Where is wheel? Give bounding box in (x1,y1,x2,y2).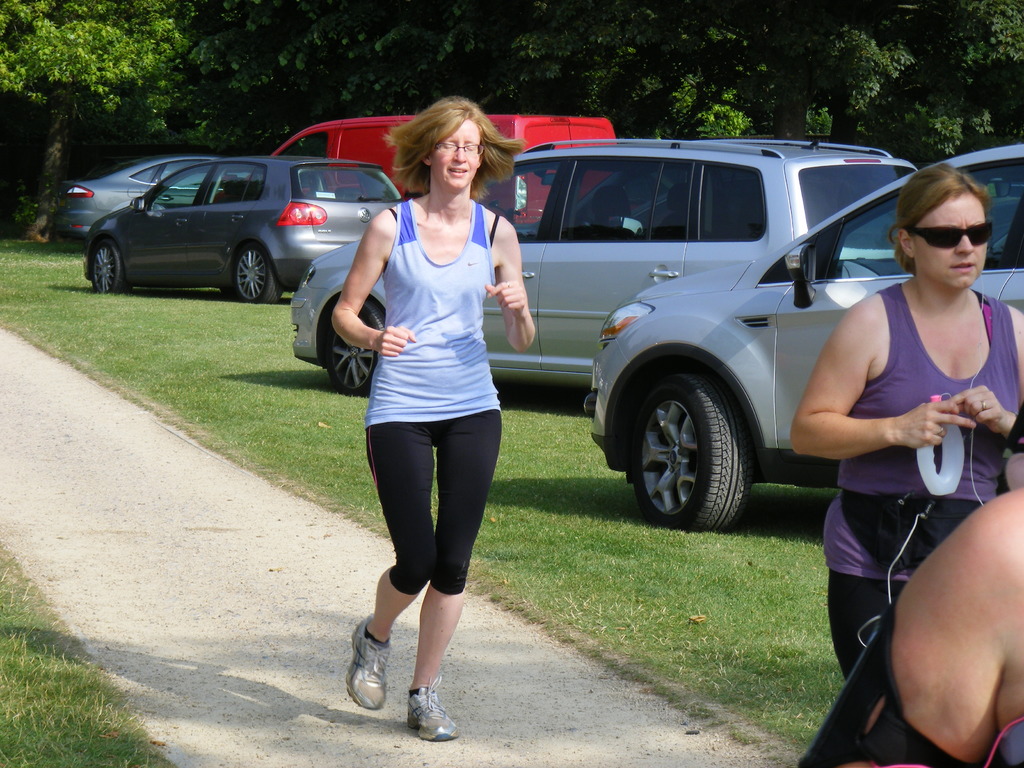
(228,236,282,304).
